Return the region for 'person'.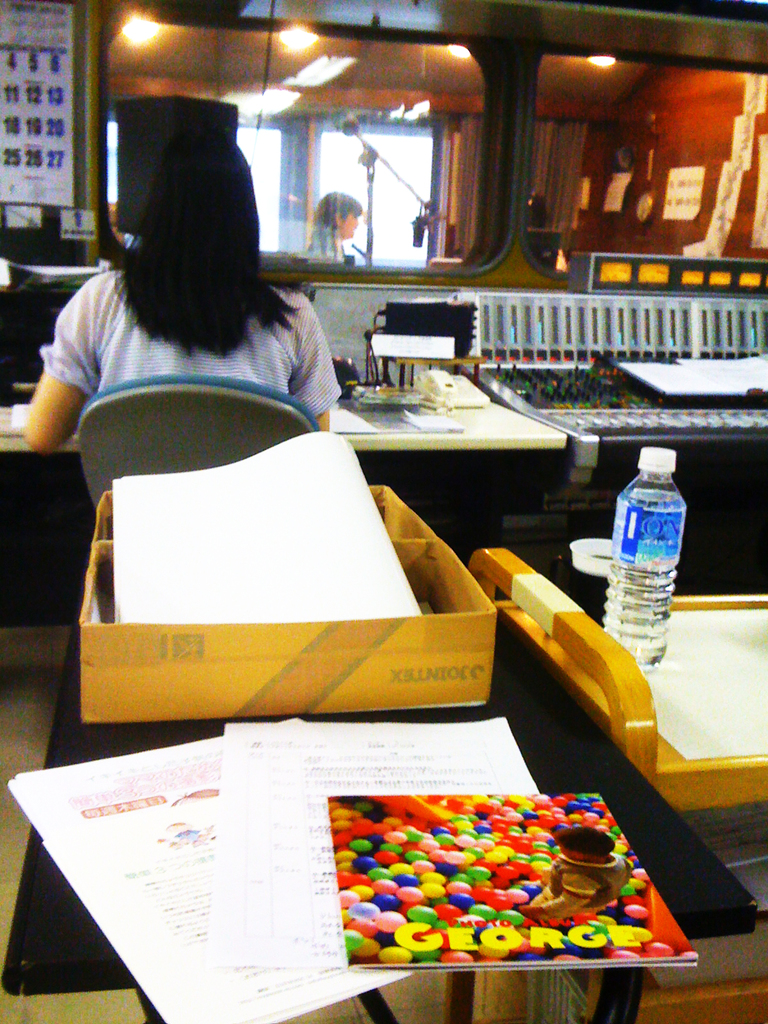
l=20, t=122, r=342, b=441.
